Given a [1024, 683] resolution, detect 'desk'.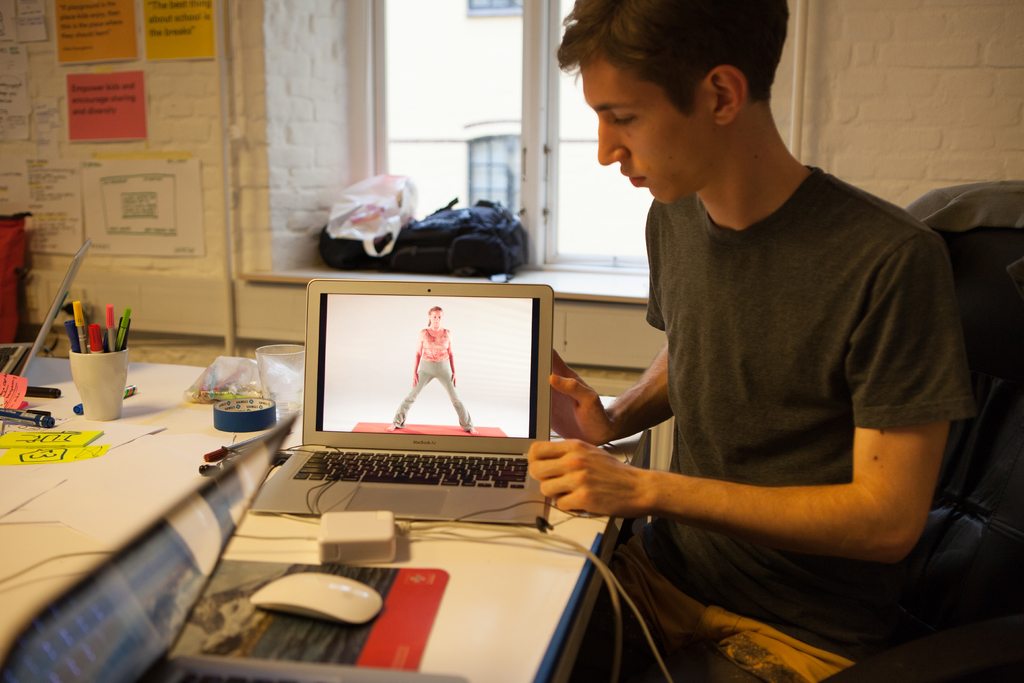
select_region(0, 364, 647, 682).
